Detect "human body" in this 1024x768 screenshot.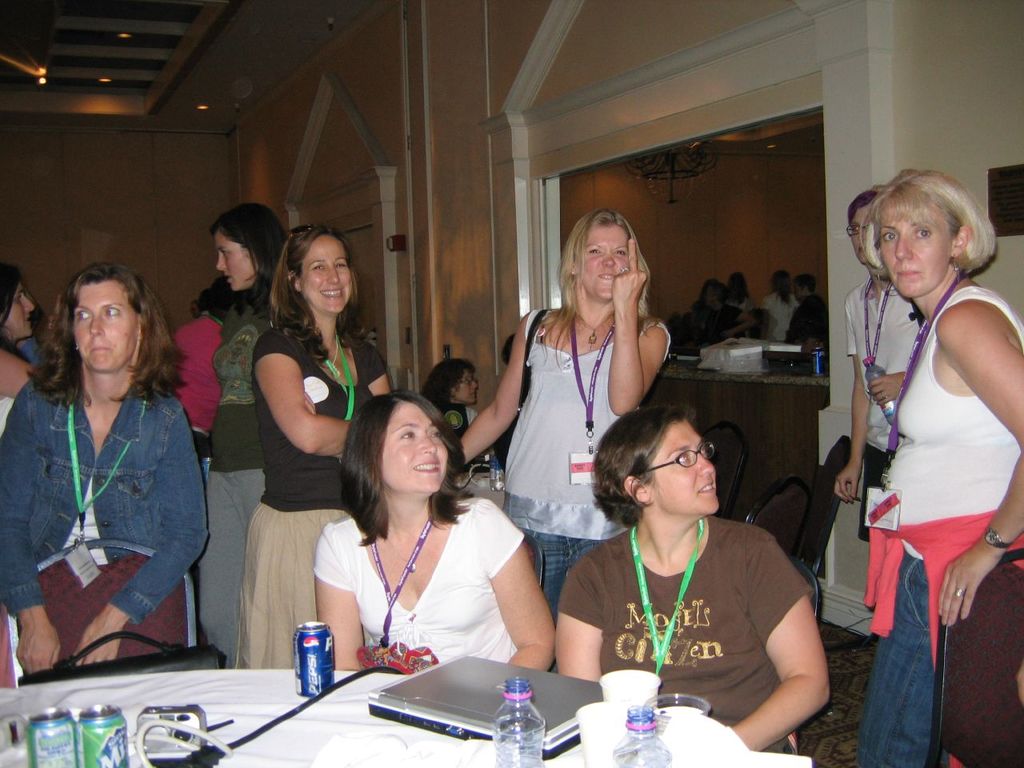
Detection: 170/275/226/649.
